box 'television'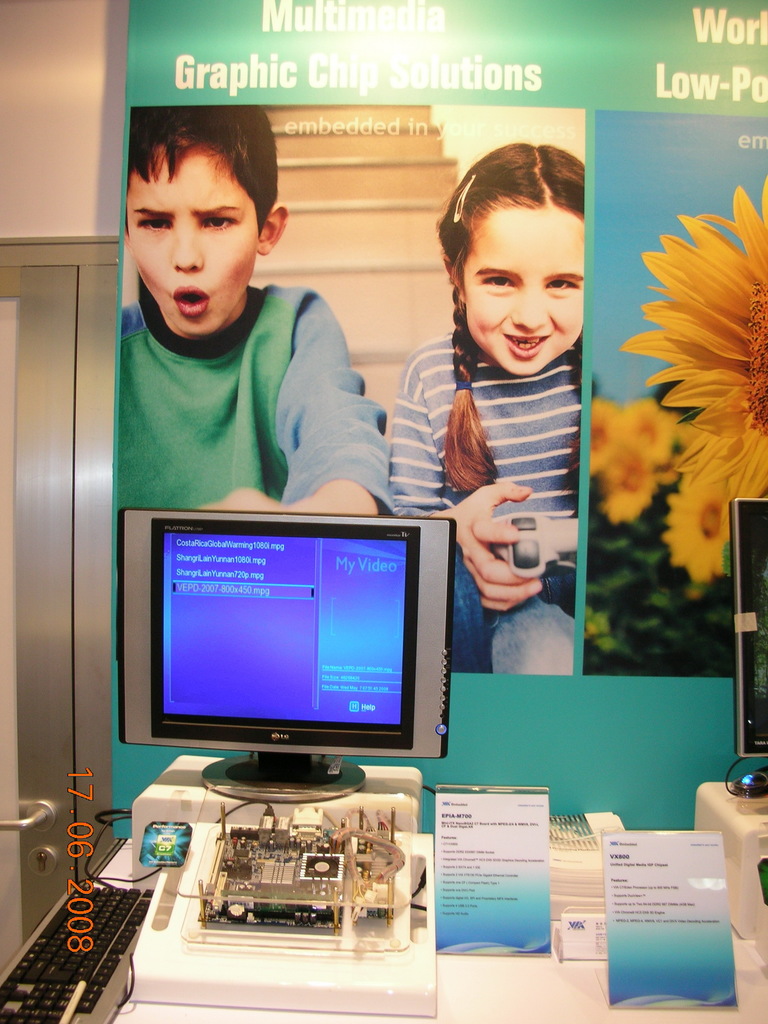
<bbox>731, 497, 767, 758</bbox>
